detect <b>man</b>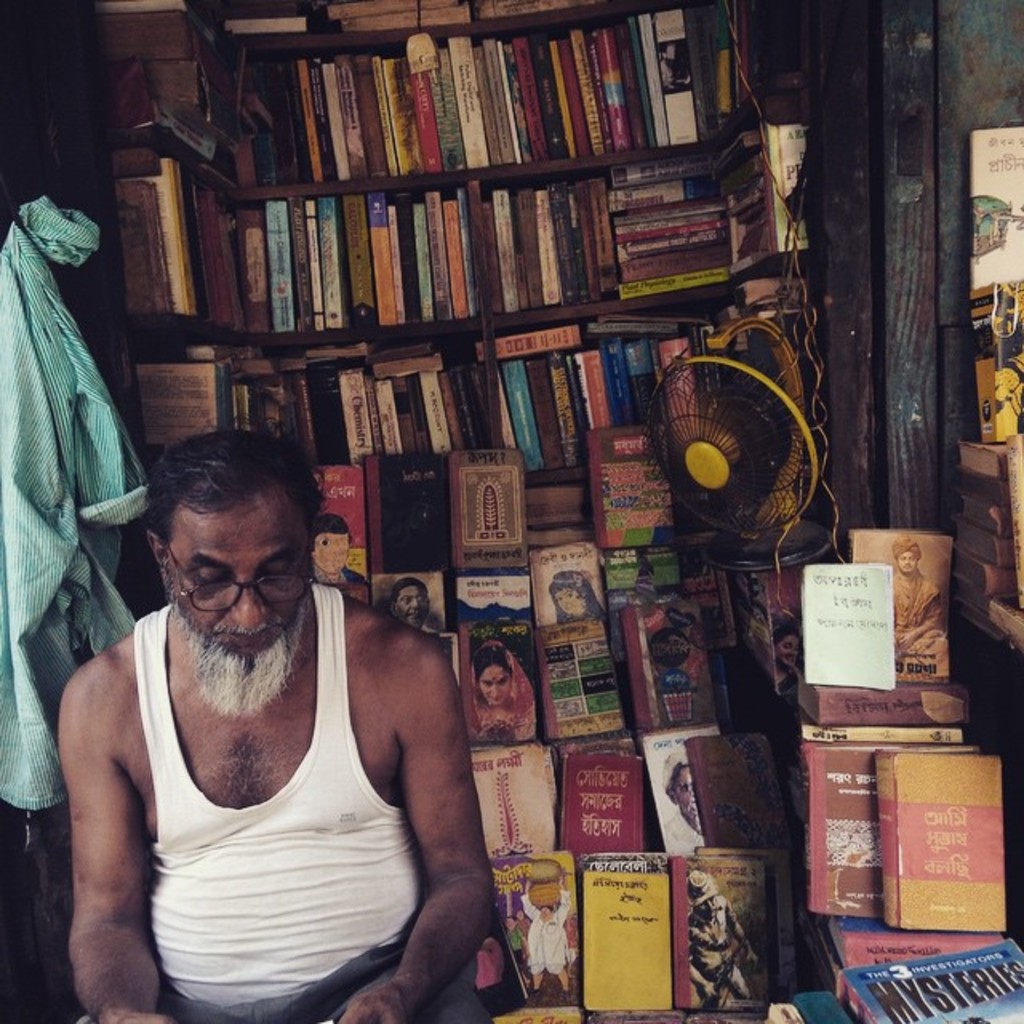
312,515,363,586
